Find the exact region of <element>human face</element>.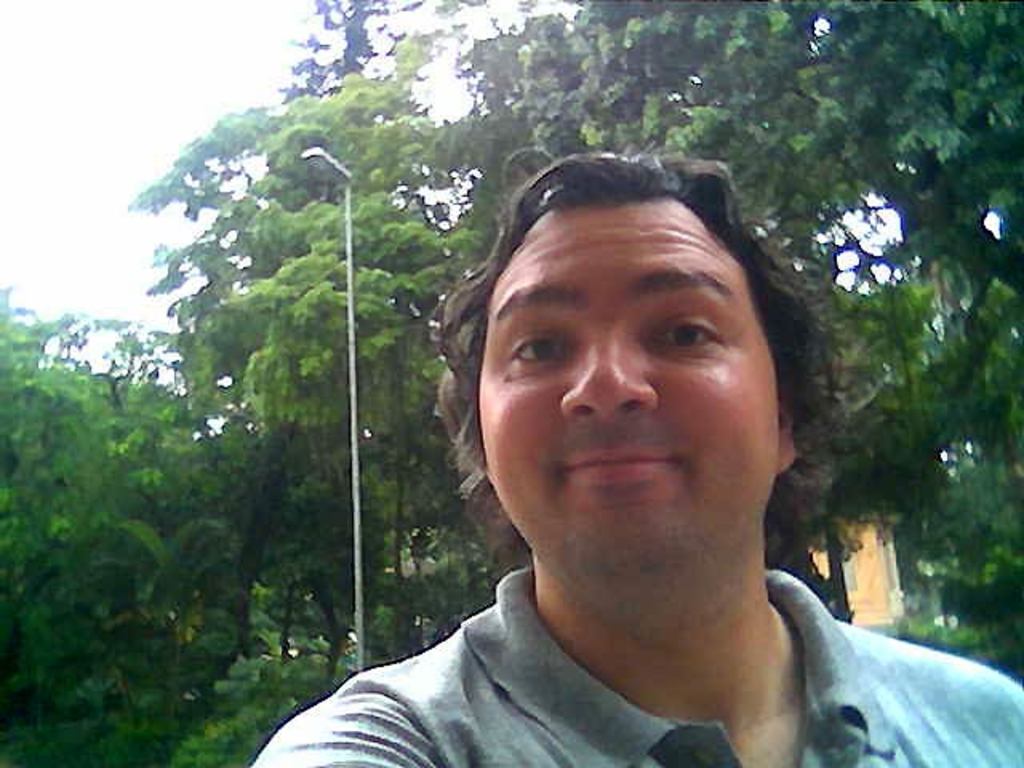
Exact region: crop(482, 203, 782, 568).
